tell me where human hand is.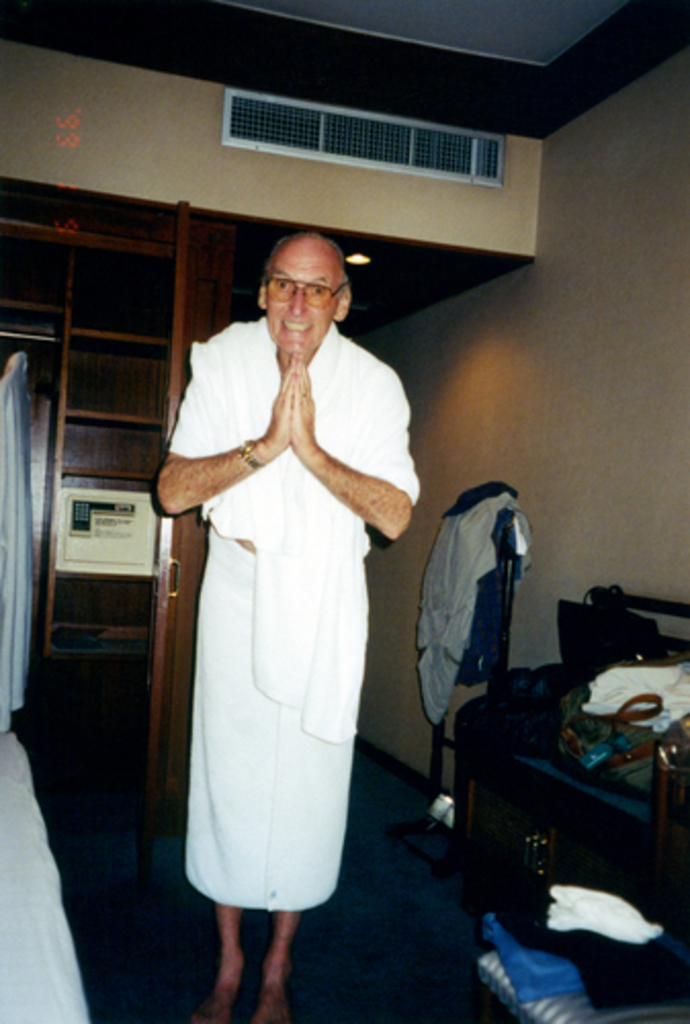
human hand is at Rect(270, 346, 295, 442).
